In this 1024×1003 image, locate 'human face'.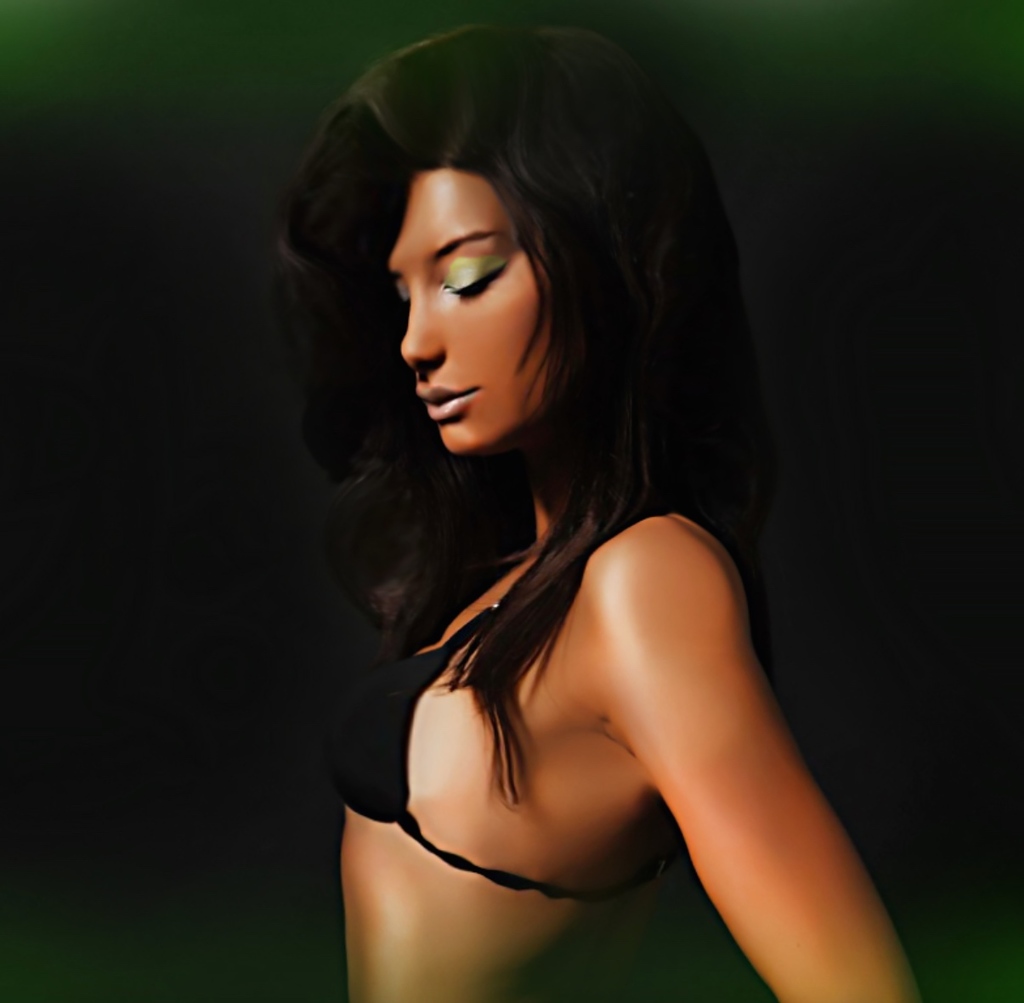
Bounding box: 380/159/561/455.
